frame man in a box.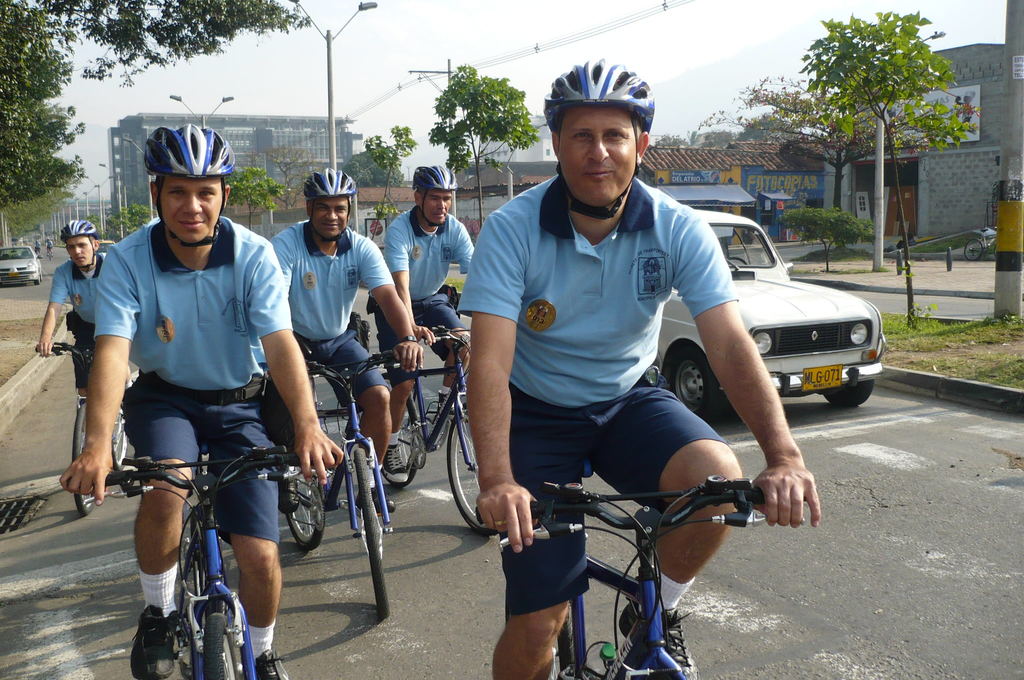
{"left": 360, "top": 165, "right": 480, "bottom": 490}.
